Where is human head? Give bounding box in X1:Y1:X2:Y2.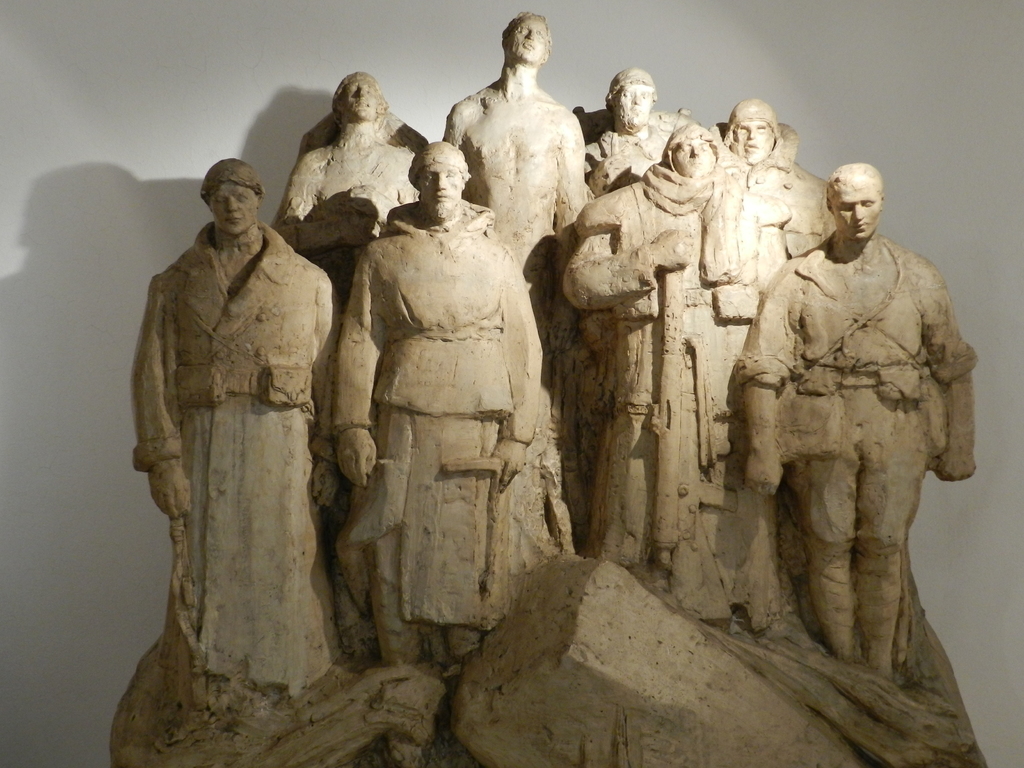
333:70:386:125.
